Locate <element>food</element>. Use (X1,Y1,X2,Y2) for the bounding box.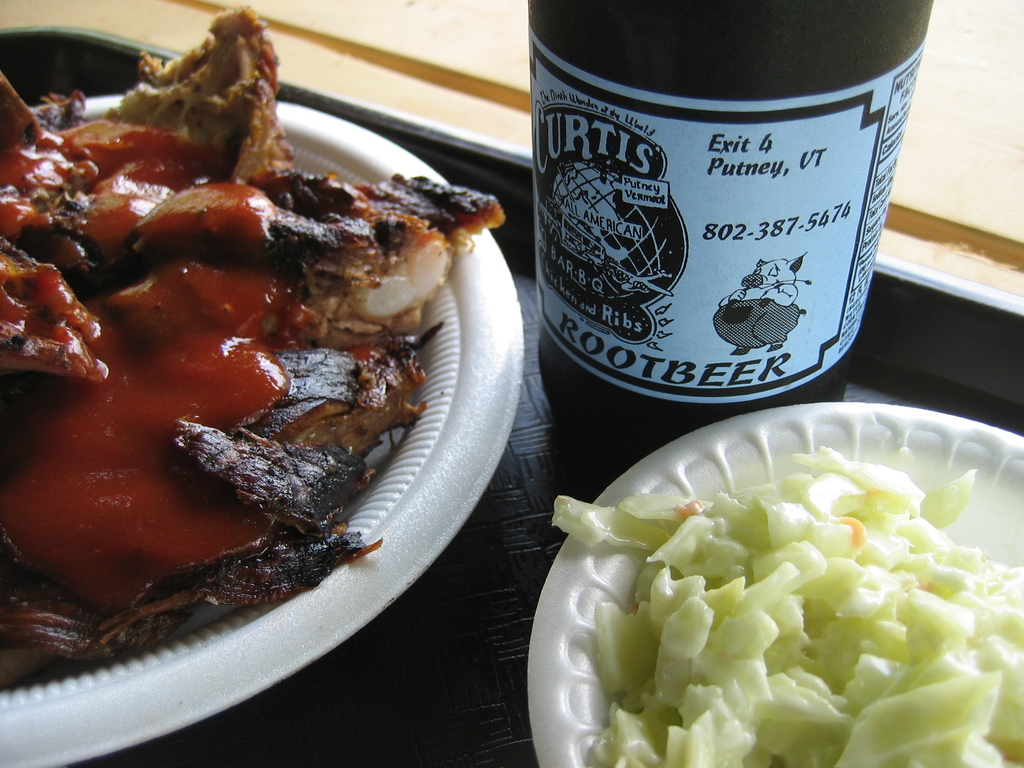
(594,418,1009,767).
